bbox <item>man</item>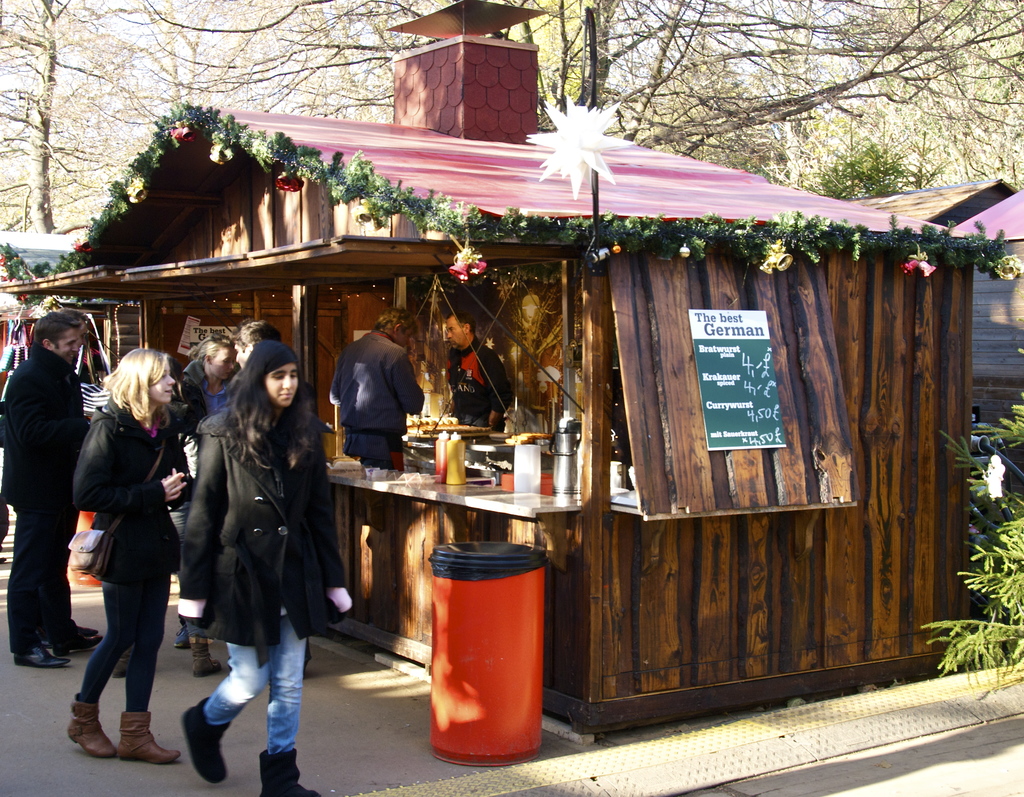
l=445, t=311, r=516, b=436
